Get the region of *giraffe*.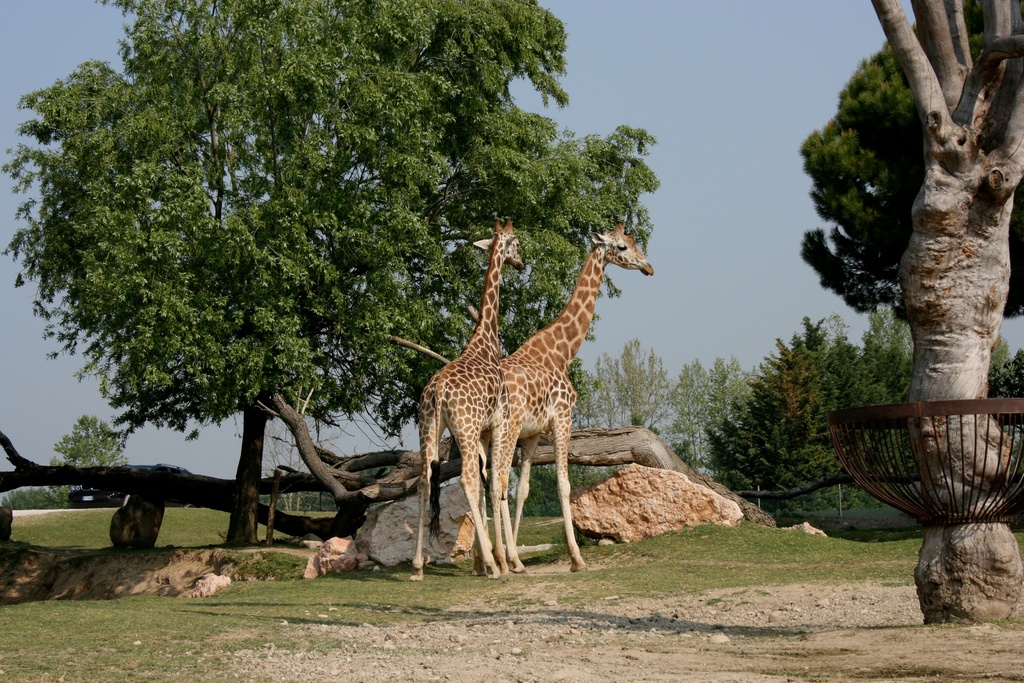
(left=470, top=219, right=656, bottom=572).
